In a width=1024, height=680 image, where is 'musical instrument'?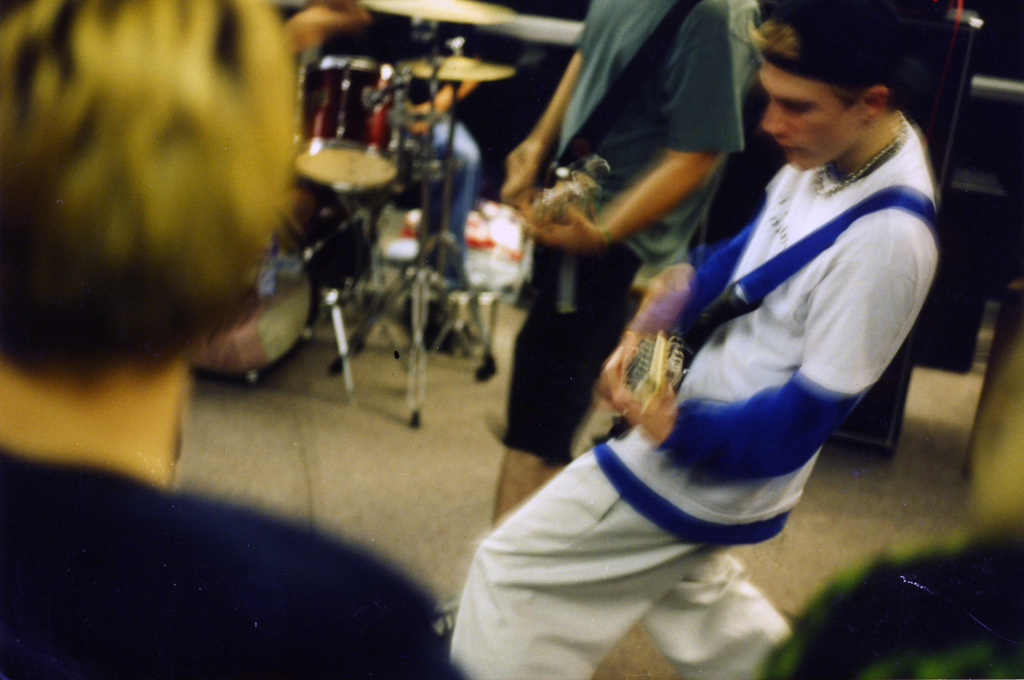
crop(495, 145, 614, 323).
